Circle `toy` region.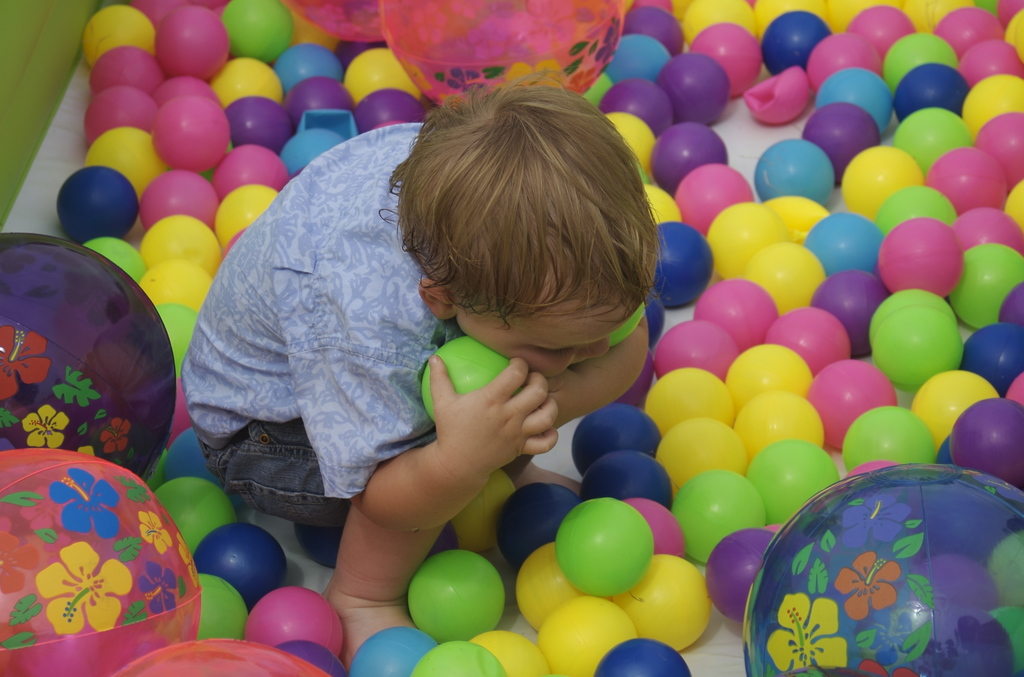
Region: 197 0 231 26.
